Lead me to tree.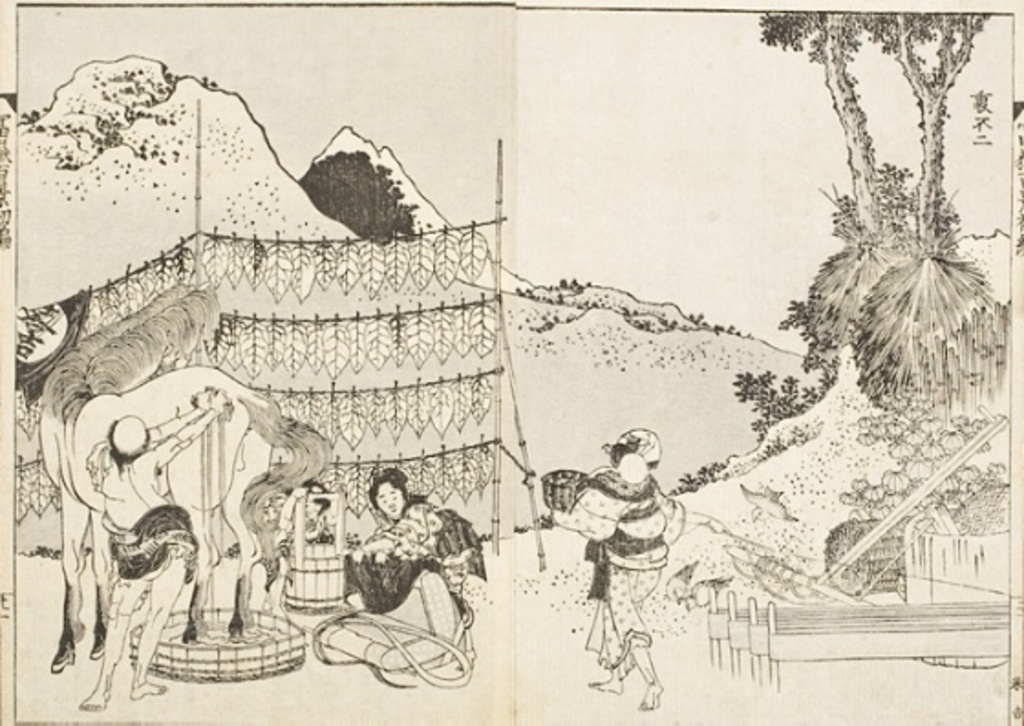
Lead to x1=757, y1=11, x2=878, y2=236.
